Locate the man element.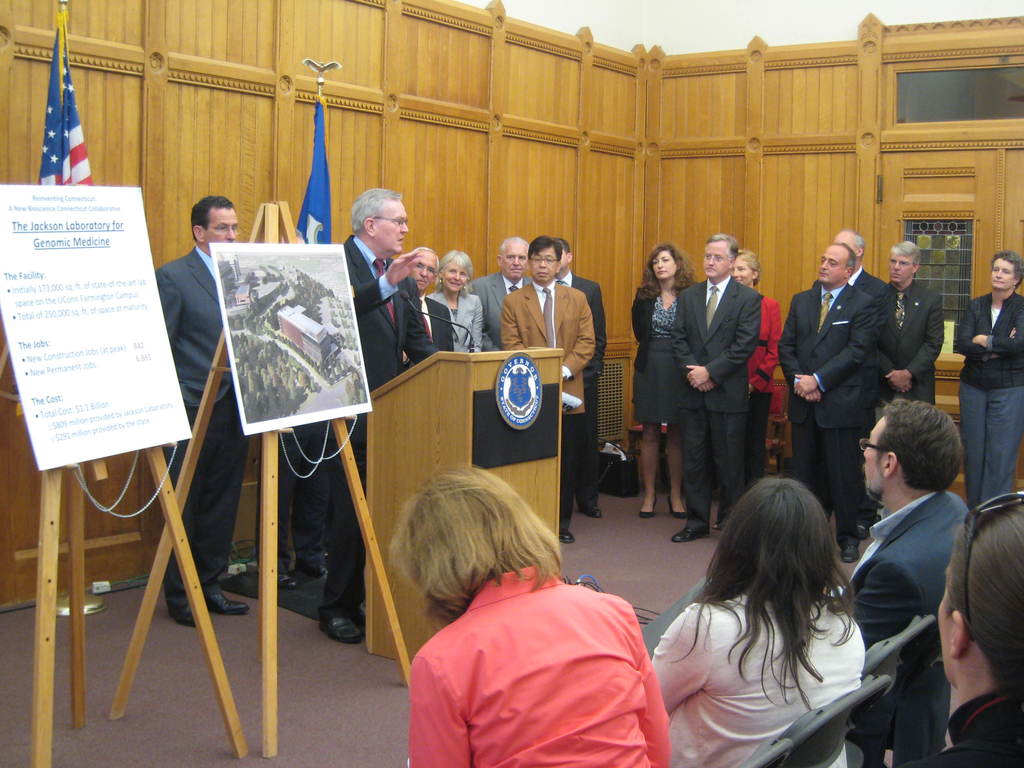
Element bbox: <box>498,237,597,539</box>.
